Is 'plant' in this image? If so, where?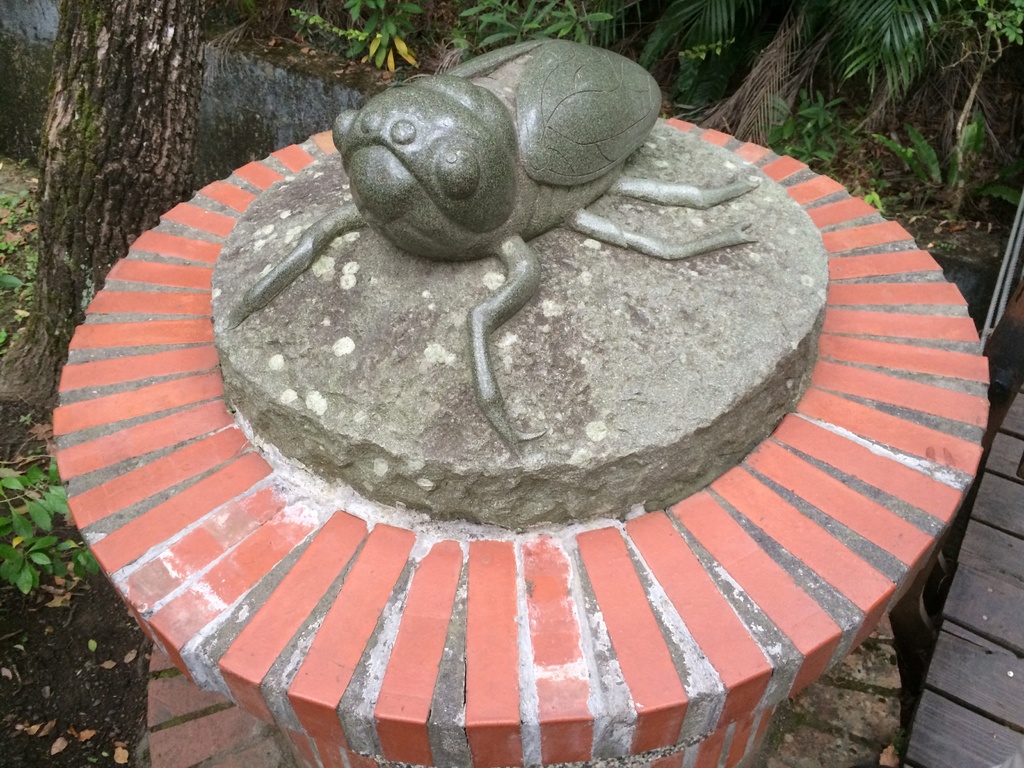
Yes, at pyautogui.locateOnScreen(792, 84, 857, 137).
